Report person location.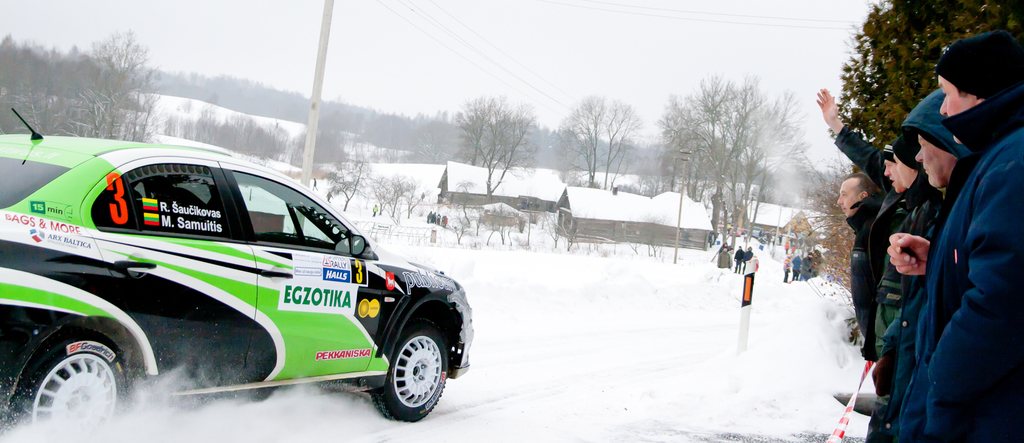
Report: pyautogui.locateOnScreen(882, 33, 1023, 442).
